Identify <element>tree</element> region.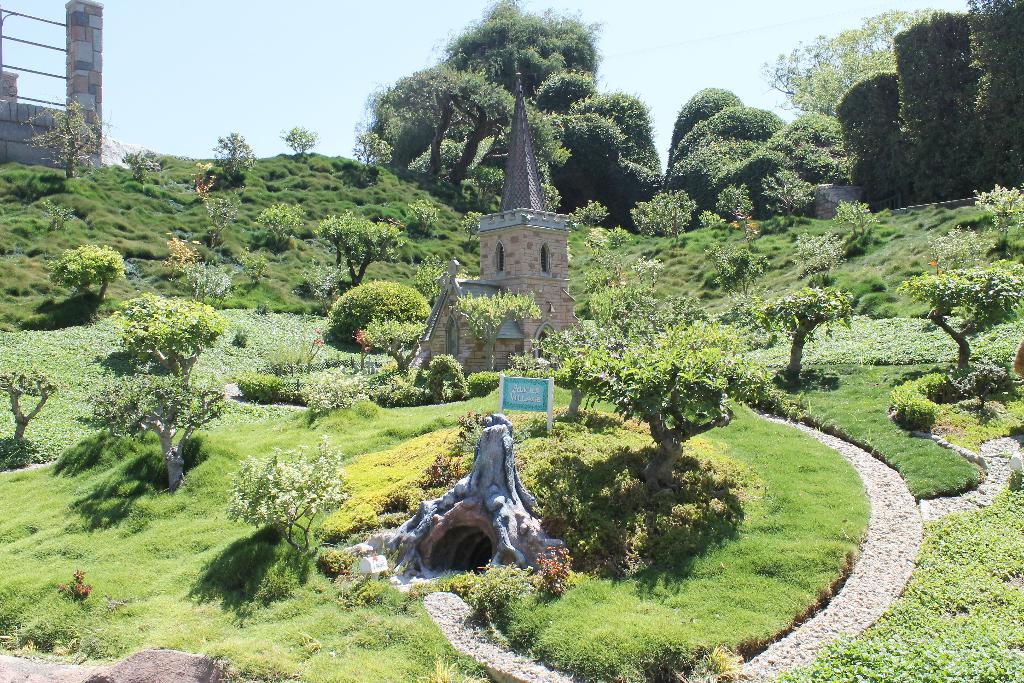
Region: x1=662, y1=85, x2=750, y2=178.
